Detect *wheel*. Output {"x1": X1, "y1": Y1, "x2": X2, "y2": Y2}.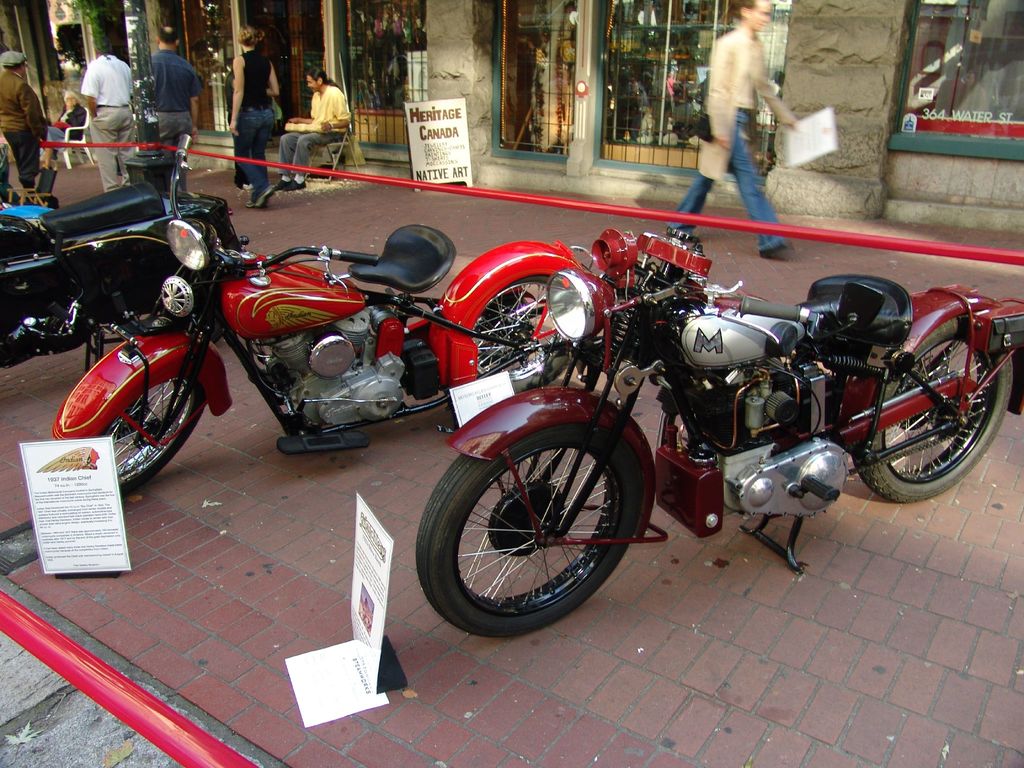
{"x1": 472, "y1": 278, "x2": 575, "y2": 394}.
